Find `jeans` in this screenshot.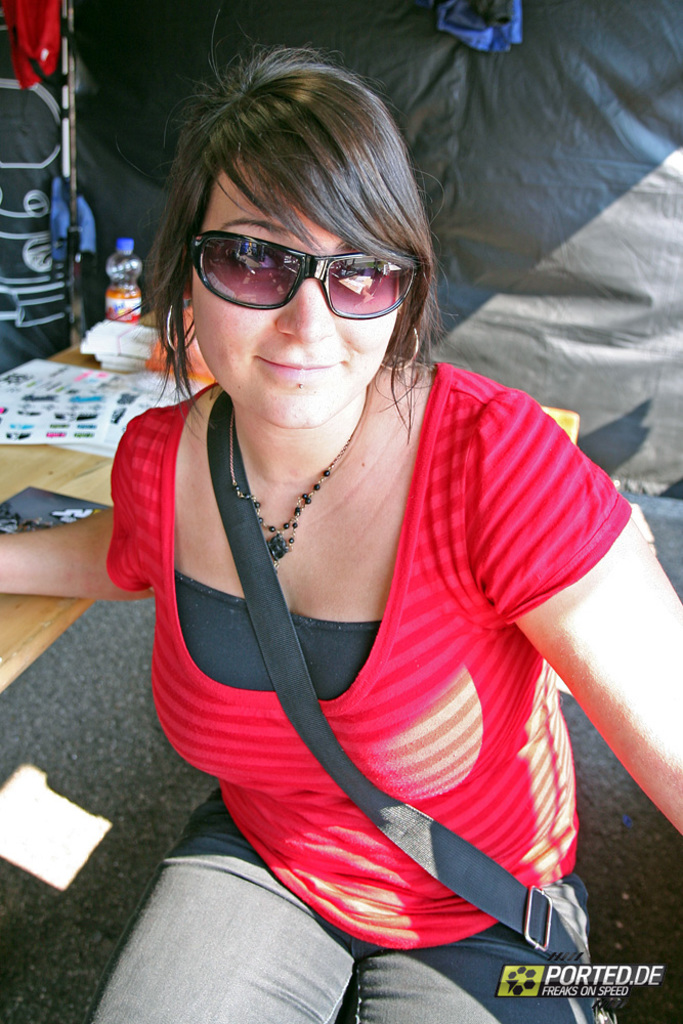
The bounding box for `jeans` is box=[86, 796, 597, 1023].
